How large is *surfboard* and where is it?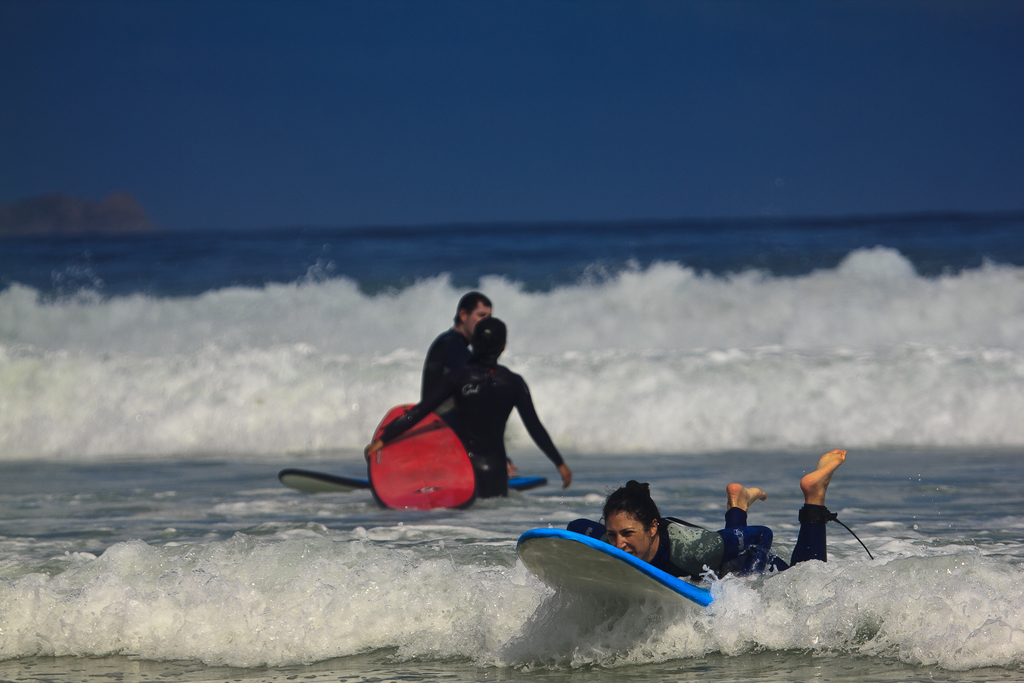
Bounding box: locate(365, 403, 483, 511).
